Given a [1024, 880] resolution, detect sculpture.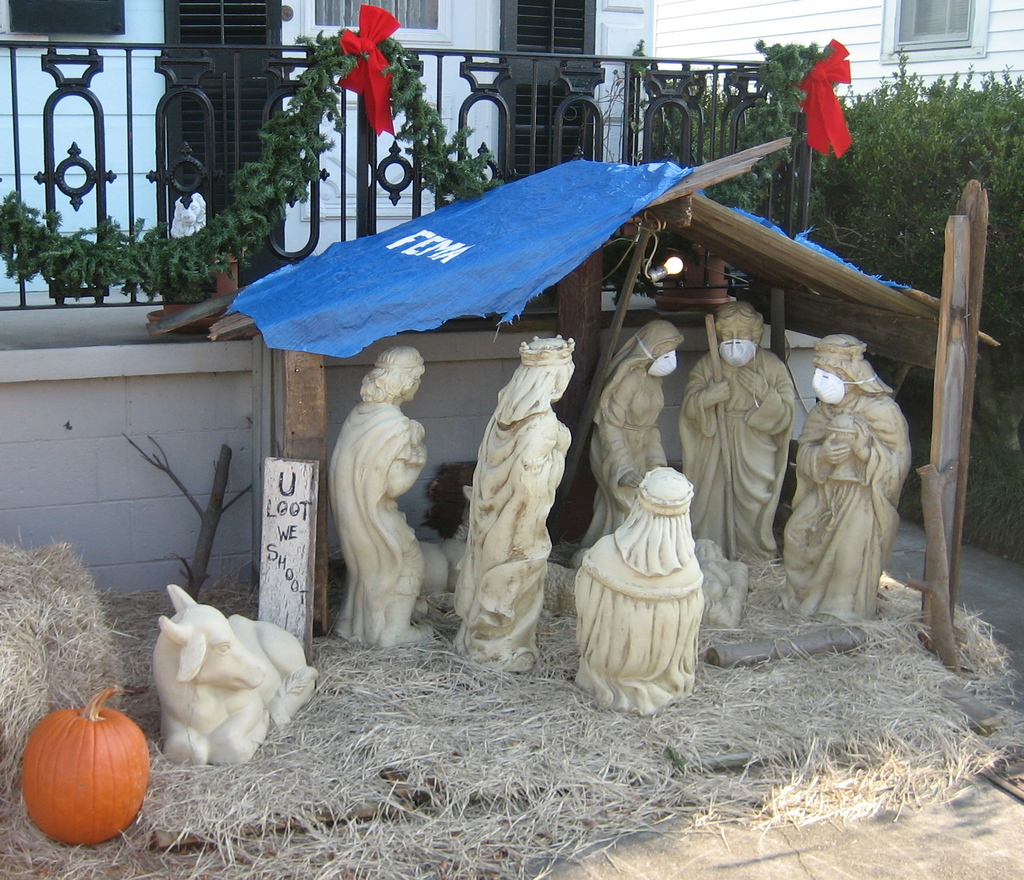
locate(155, 580, 321, 780).
